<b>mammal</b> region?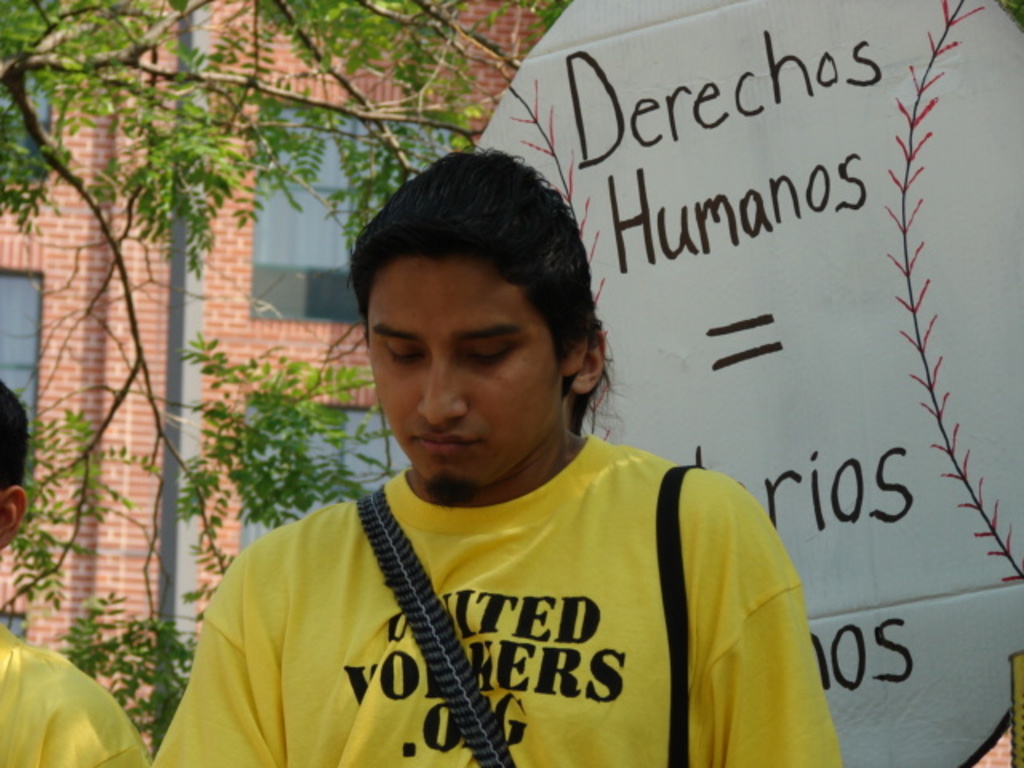
0, 379, 154, 766
